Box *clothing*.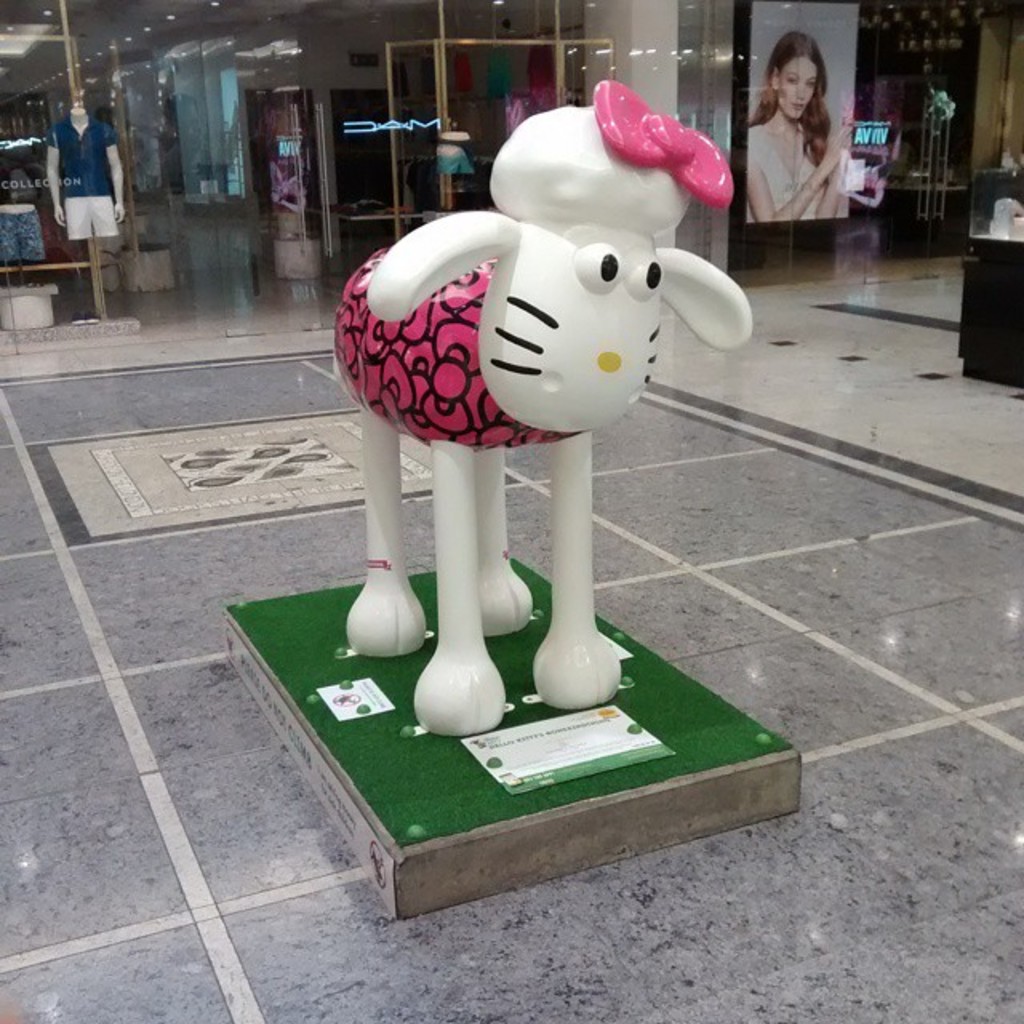
l=746, t=123, r=827, b=219.
